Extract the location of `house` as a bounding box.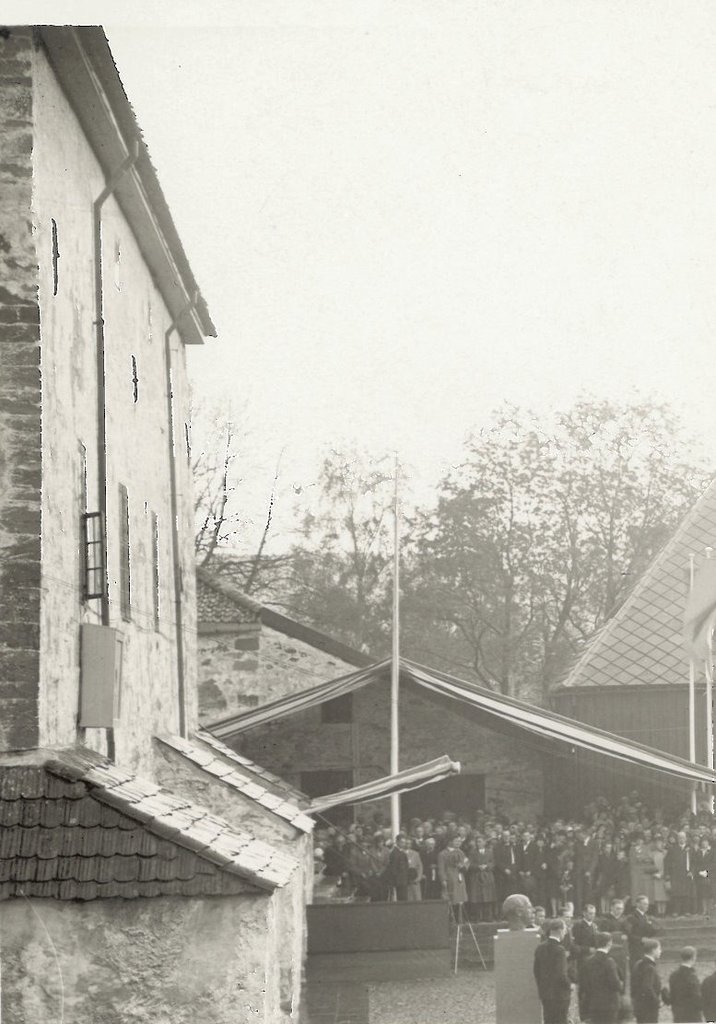
[x1=525, y1=506, x2=715, y2=821].
